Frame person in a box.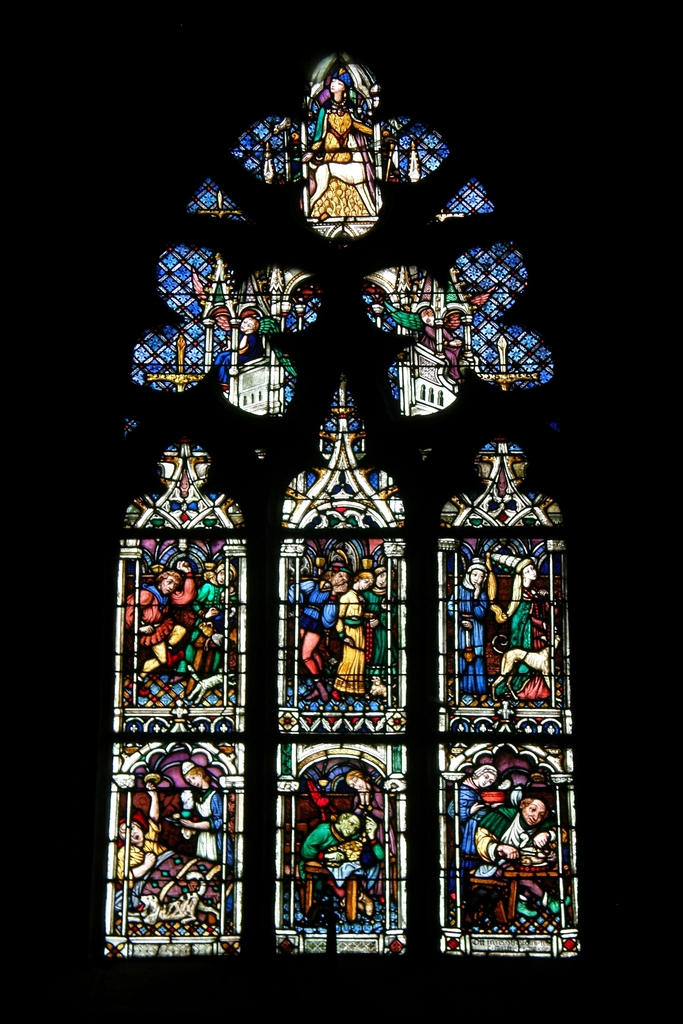
bbox(349, 772, 389, 863).
